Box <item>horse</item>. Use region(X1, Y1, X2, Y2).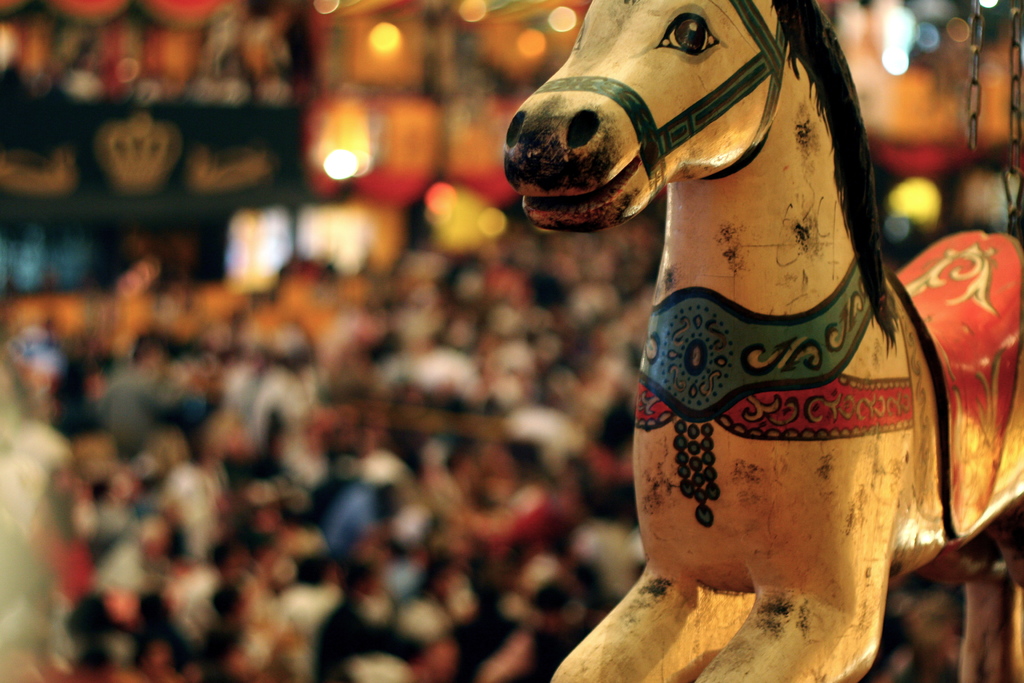
region(499, 0, 1023, 682).
